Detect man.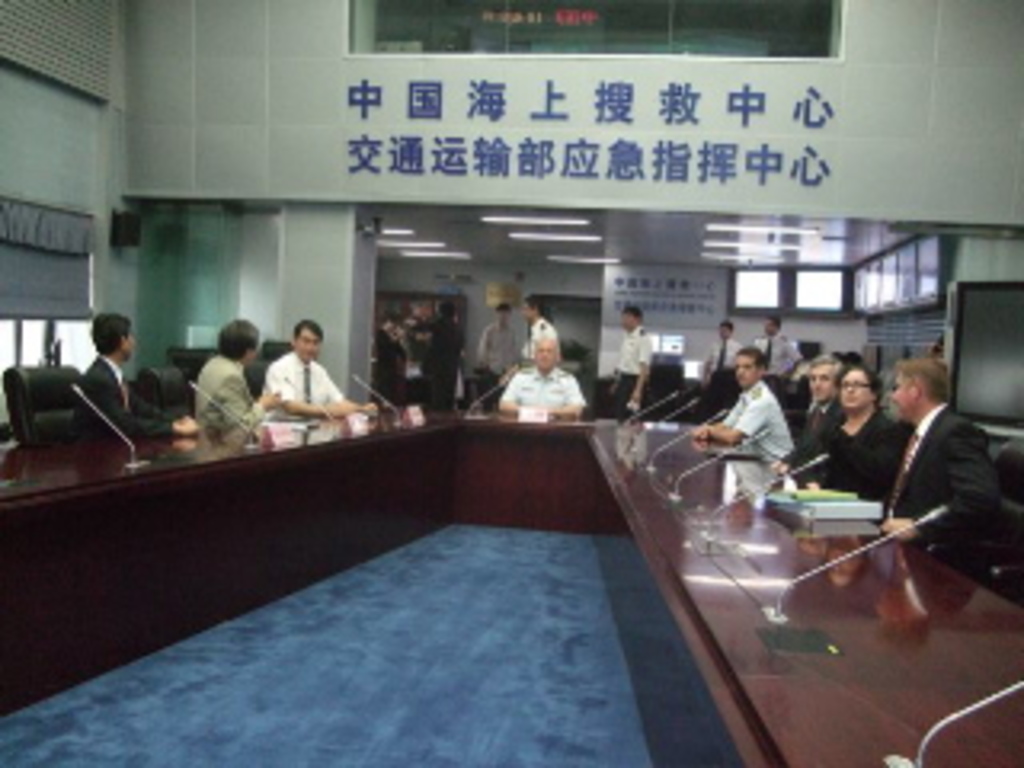
Detected at 522,291,566,362.
